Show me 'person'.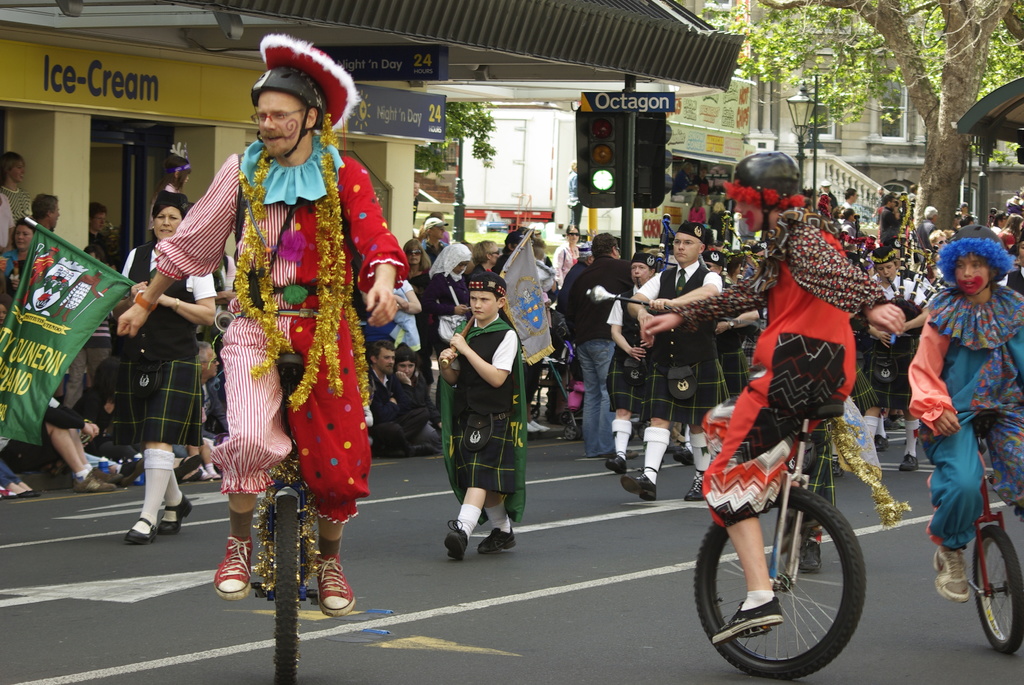
'person' is here: bbox(840, 179, 863, 226).
